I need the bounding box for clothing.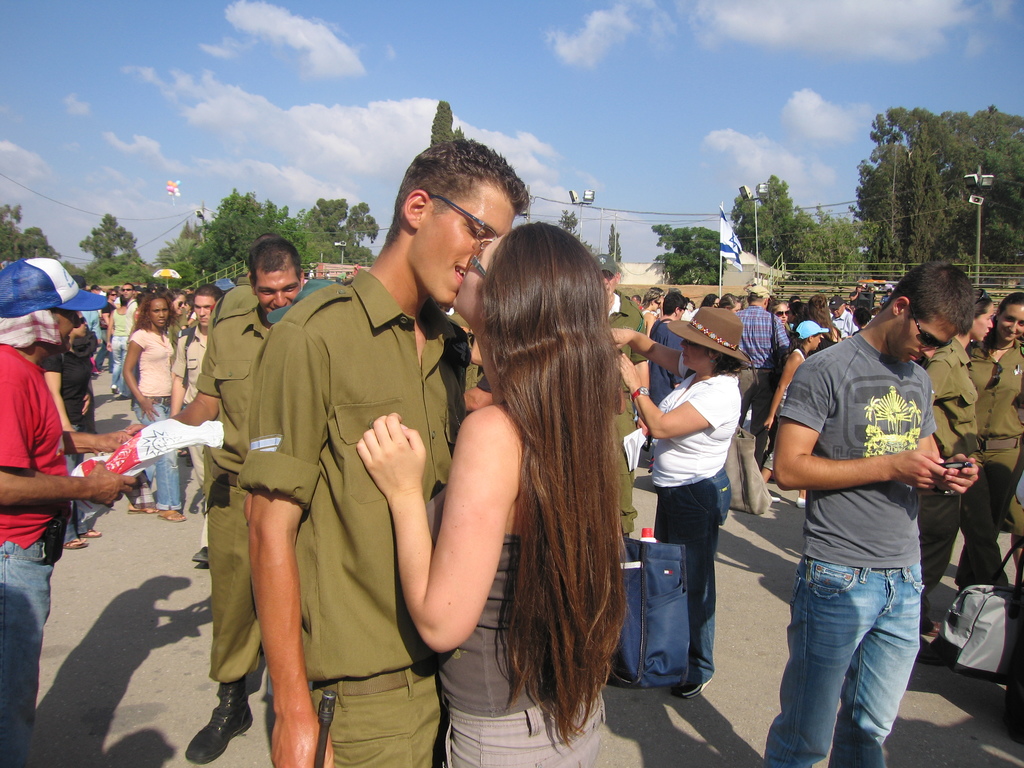
Here it is: {"x1": 645, "y1": 318, "x2": 686, "y2": 392}.
